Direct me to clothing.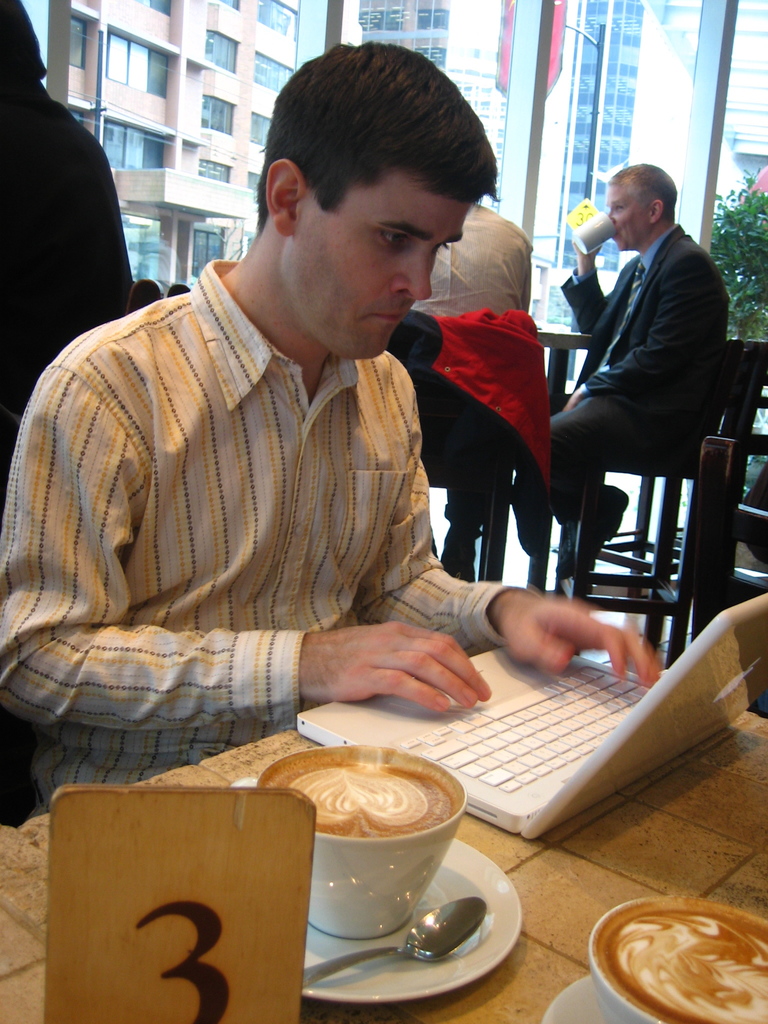
Direction: {"left": 11, "top": 220, "right": 572, "bottom": 775}.
